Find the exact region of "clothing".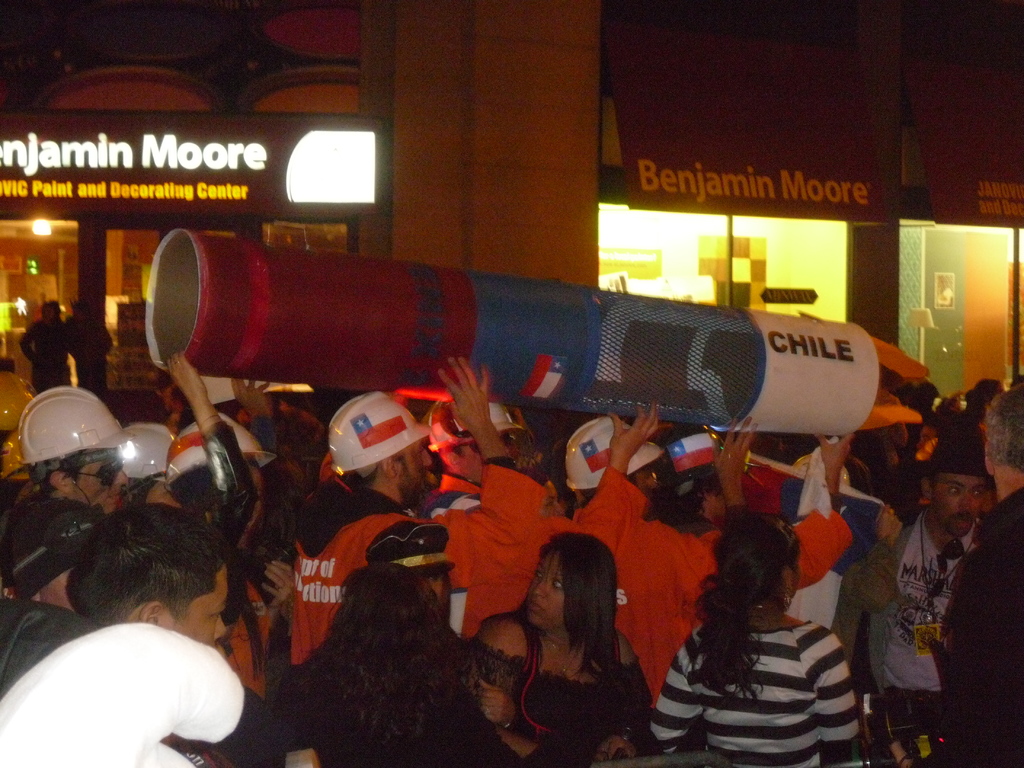
Exact region: l=643, t=538, r=873, b=760.
